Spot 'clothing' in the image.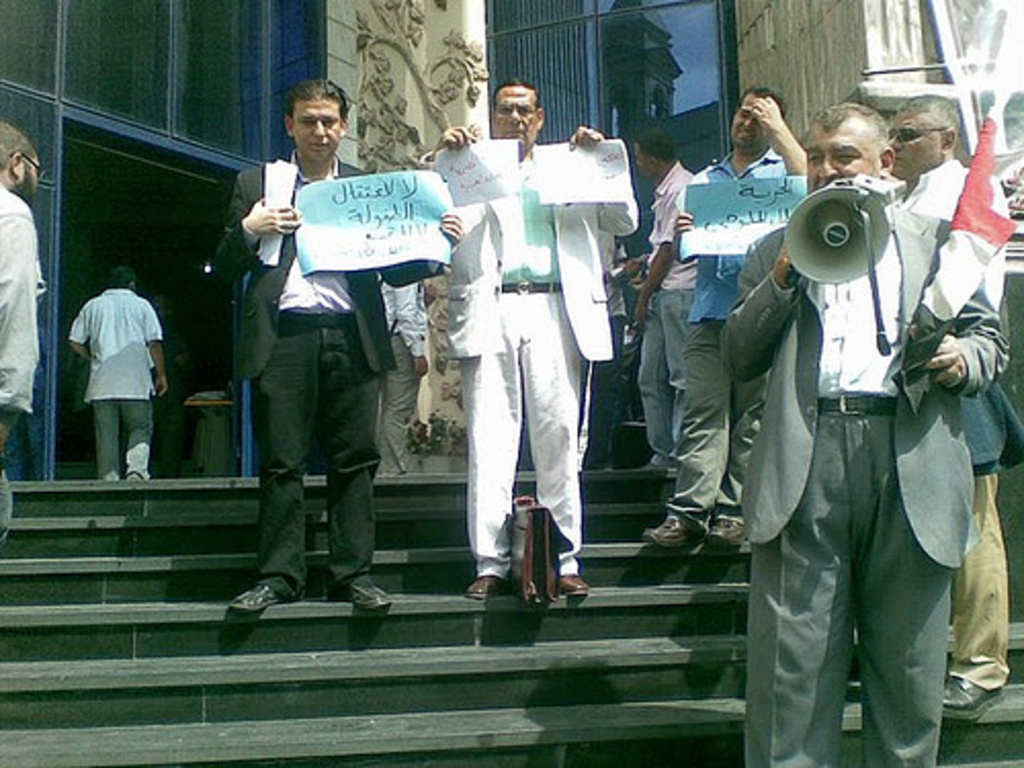
'clothing' found at left=209, top=152, right=446, bottom=600.
